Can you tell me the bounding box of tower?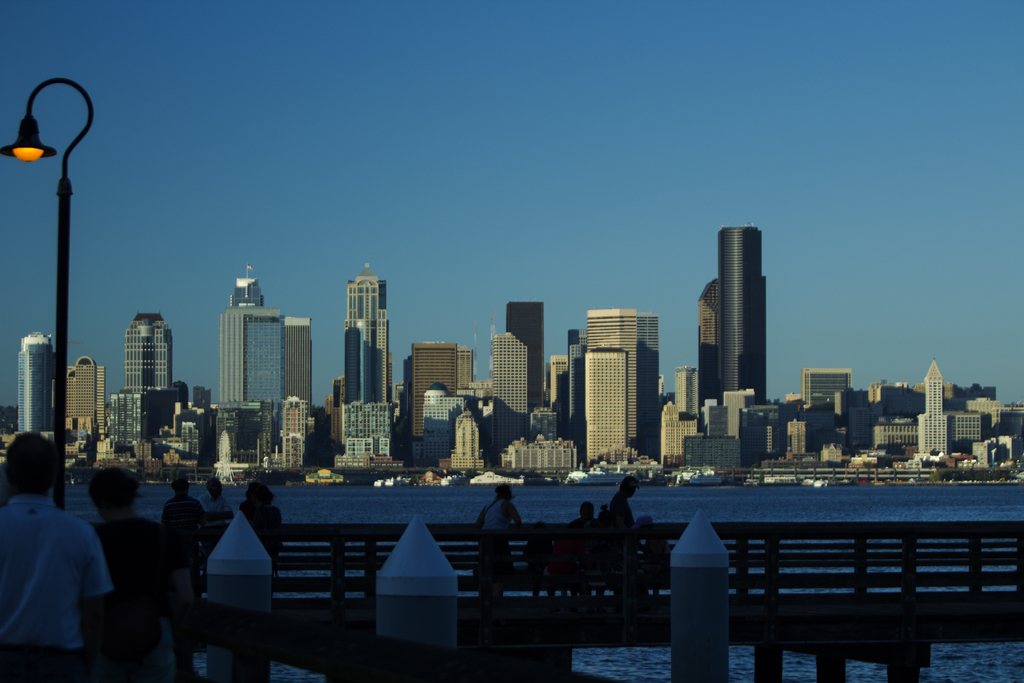
<bbox>330, 276, 396, 478</bbox>.
